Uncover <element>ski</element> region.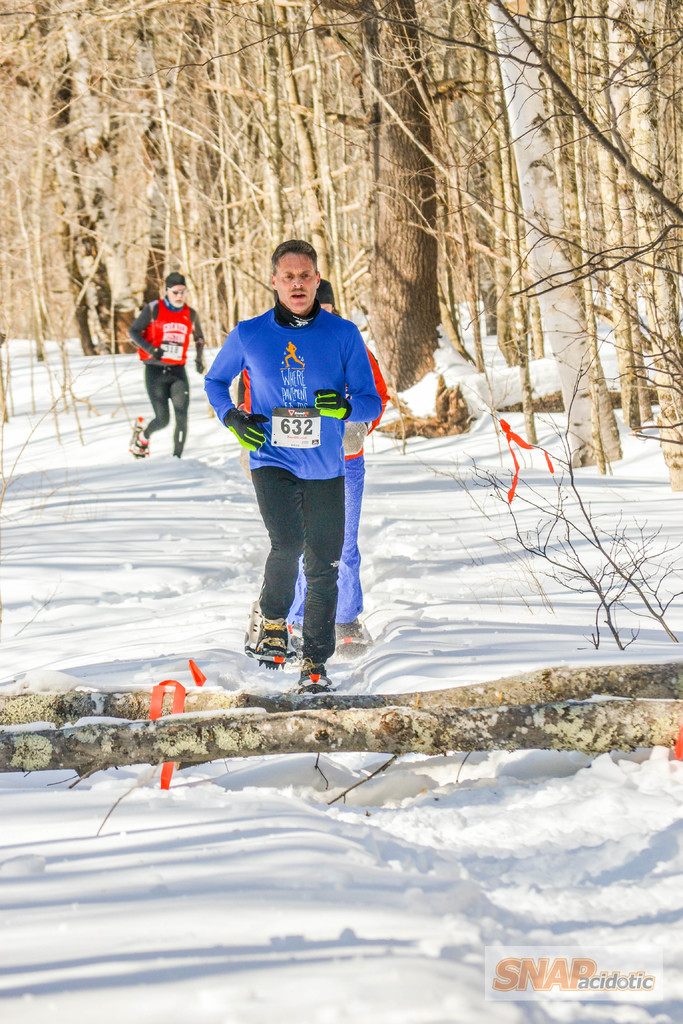
Uncovered: rect(280, 646, 351, 710).
